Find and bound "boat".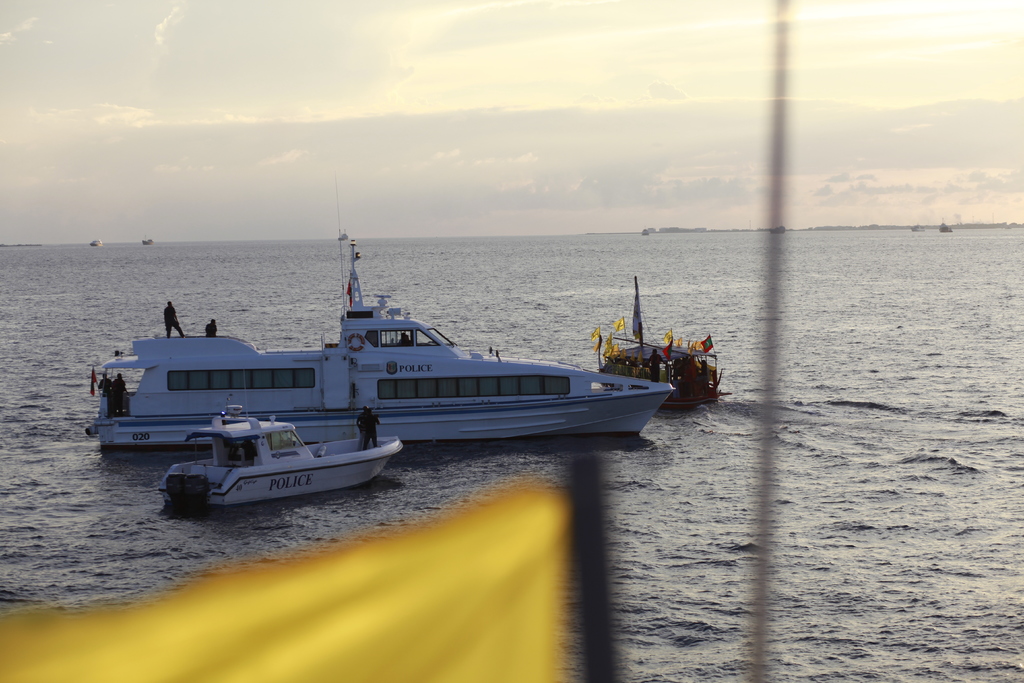
Bound: <box>140,231,154,247</box>.
